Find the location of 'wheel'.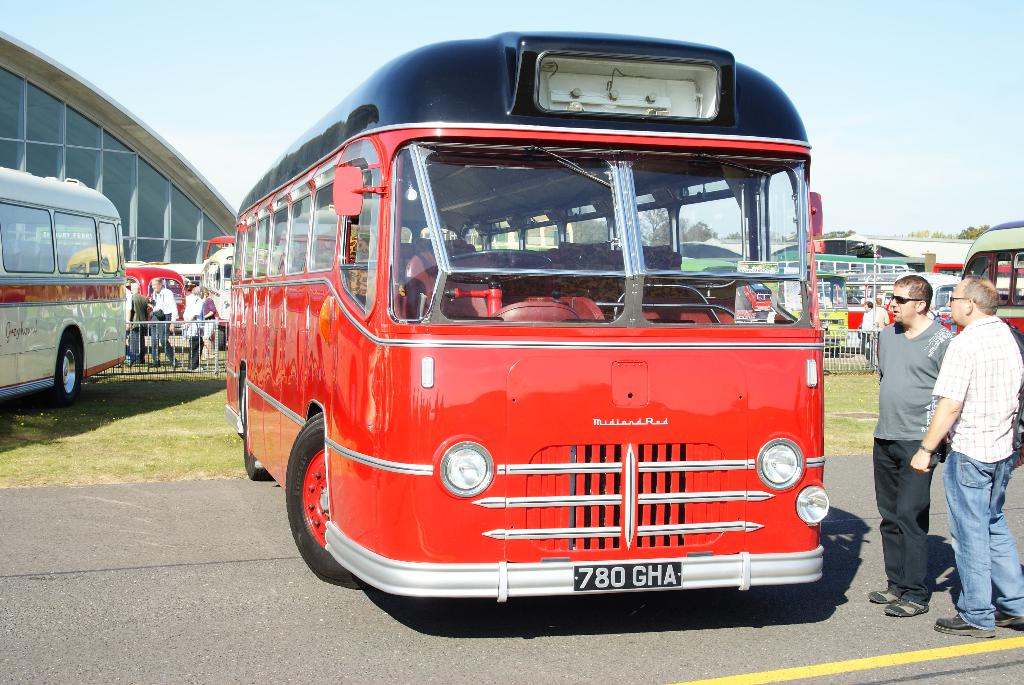
Location: region(243, 387, 269, 482).
